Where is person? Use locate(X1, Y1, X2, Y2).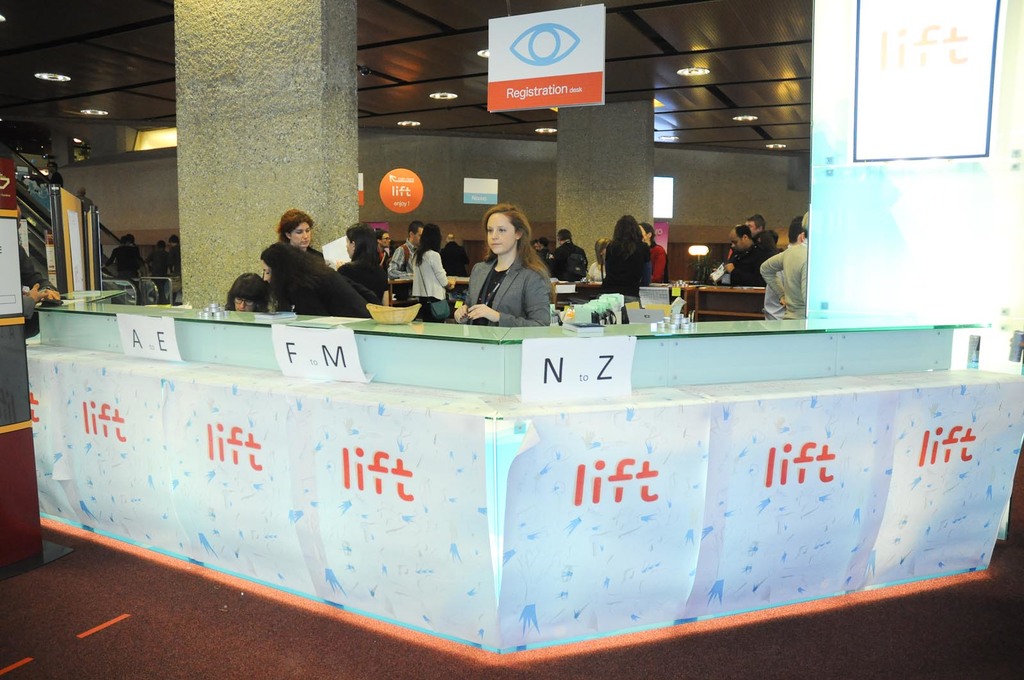
locate(17, 200, 60, 301).
